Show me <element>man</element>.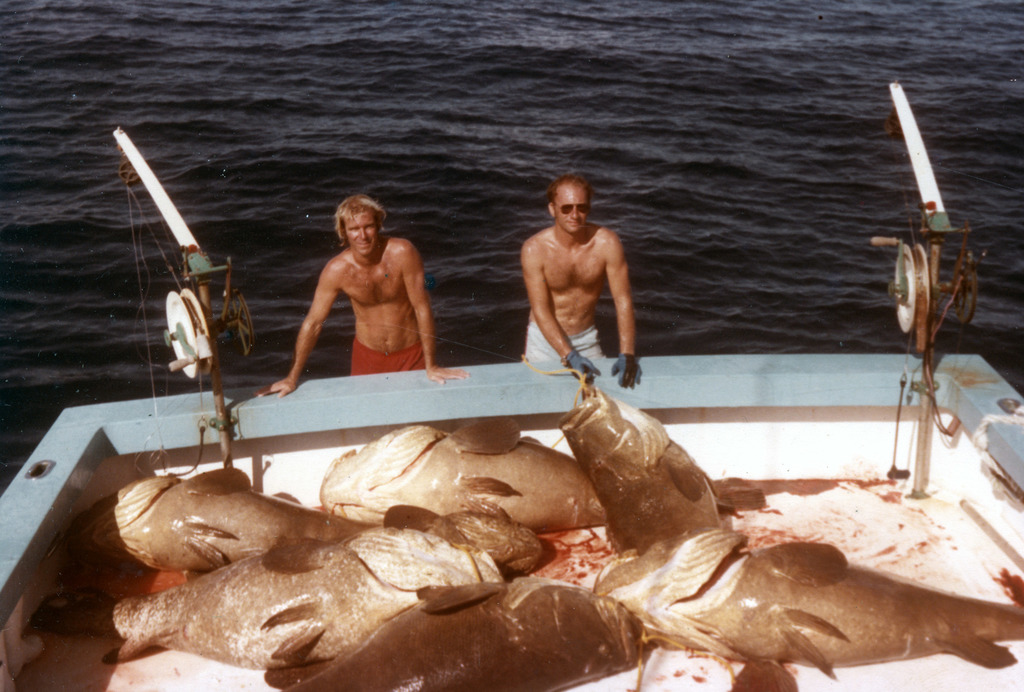
<element>man</element> is here: (516,177,644,395).
